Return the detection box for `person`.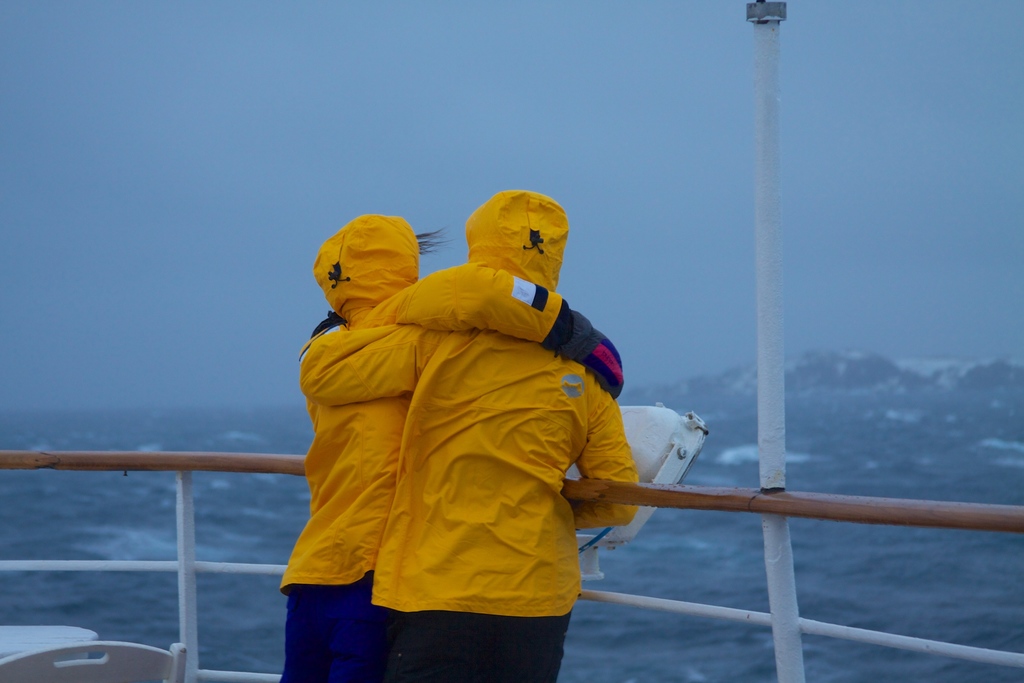
box=[252, 210, 626, 682].
